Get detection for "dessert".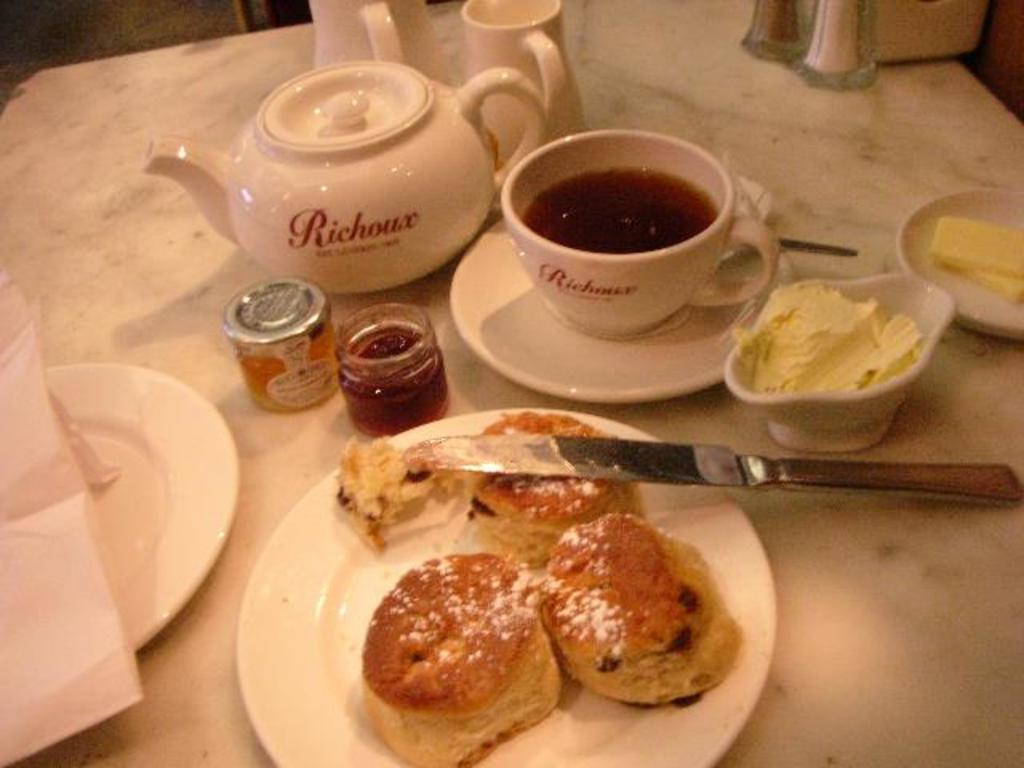
Detection: (x1=472, y1=411, x2=640, y2=554).
